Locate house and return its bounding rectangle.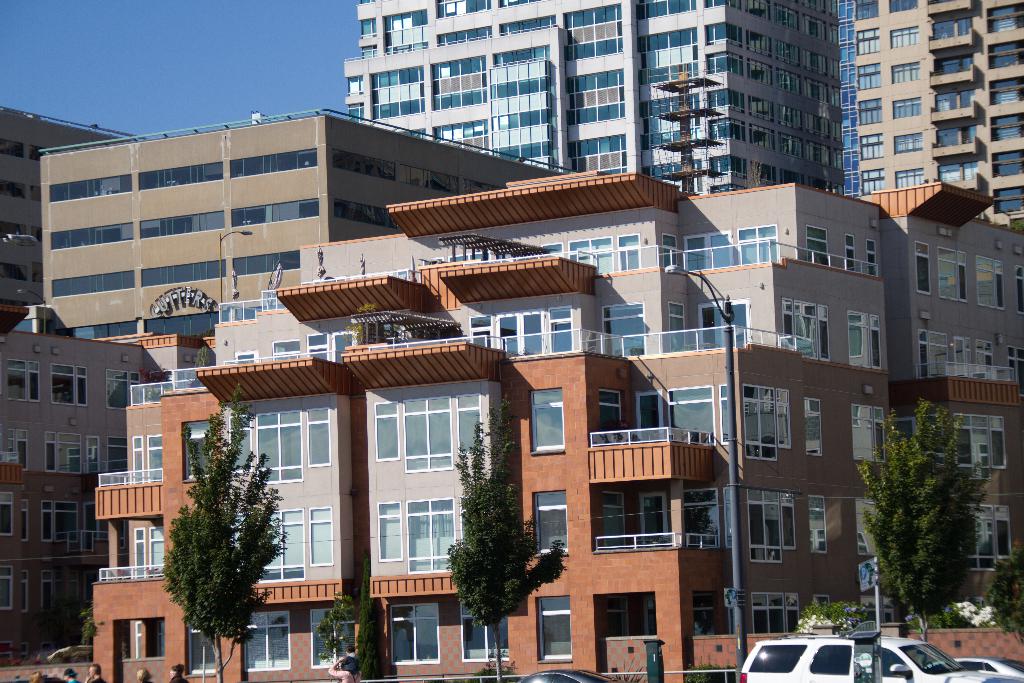
(337,0,841,194).
